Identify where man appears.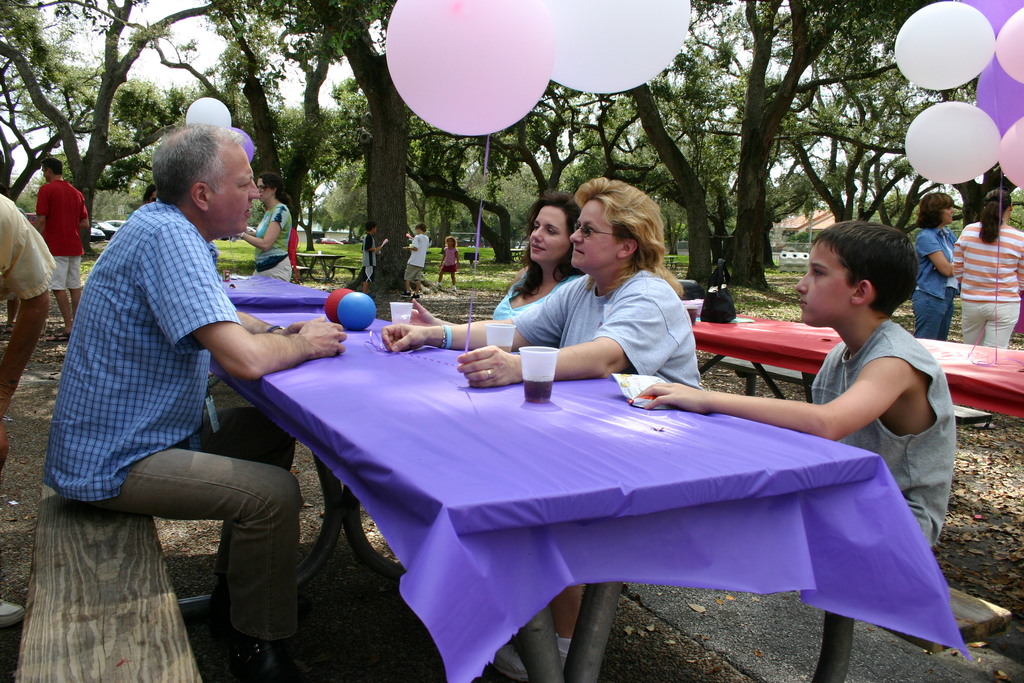
Appears at locate(39, 125, 316, 630).
